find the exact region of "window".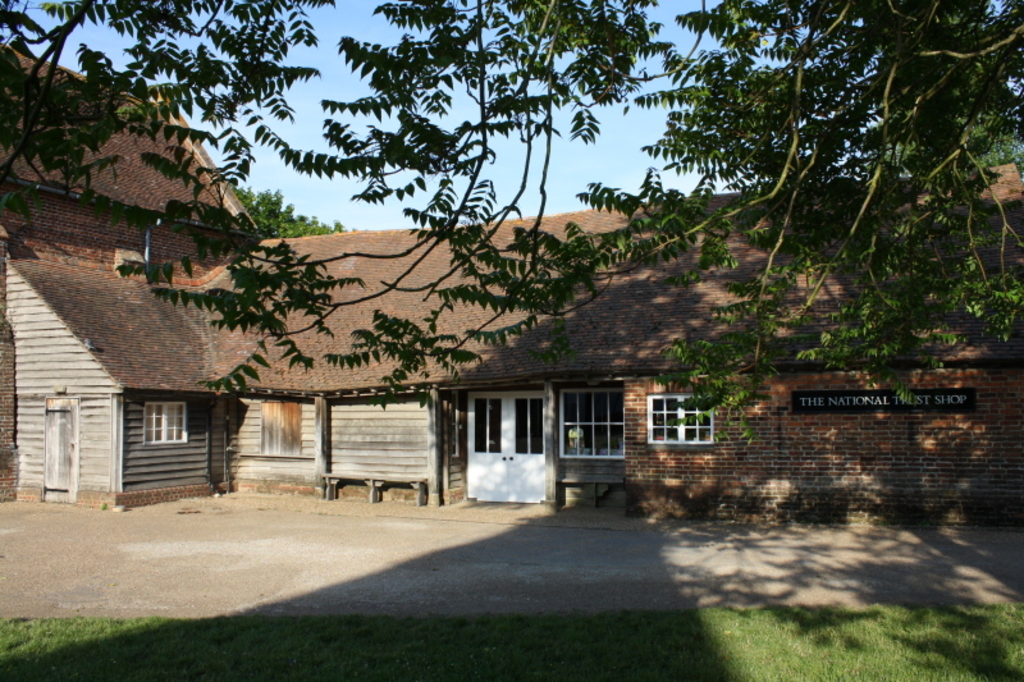
Exact region: left=556, top=383, right=627, bottom=463.
